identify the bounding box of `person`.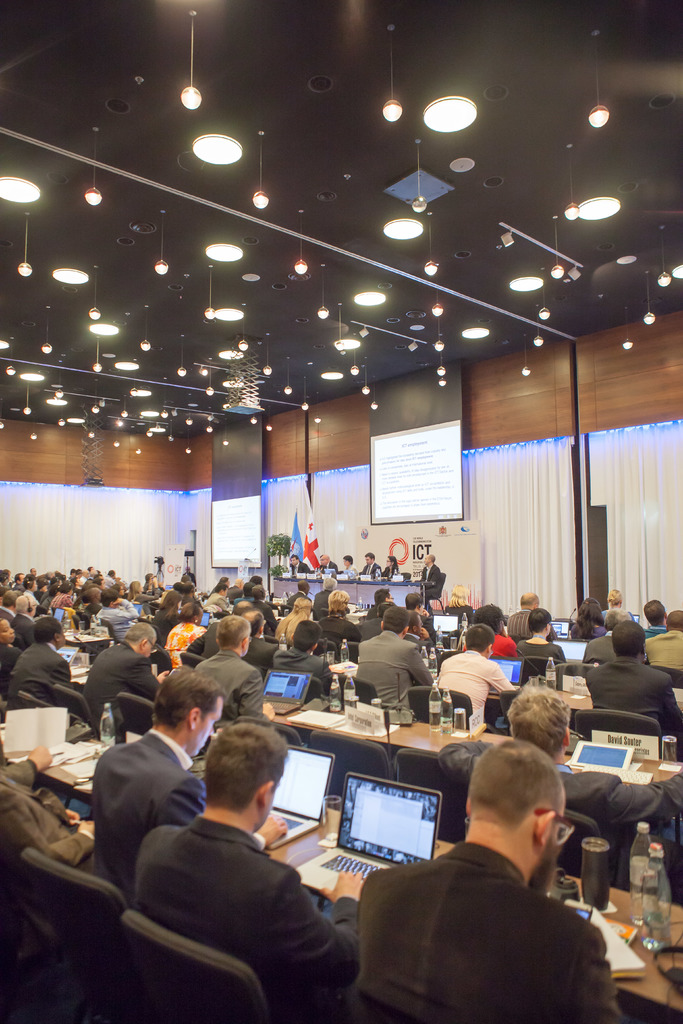
bbox=(349, 610, 435, 722).
